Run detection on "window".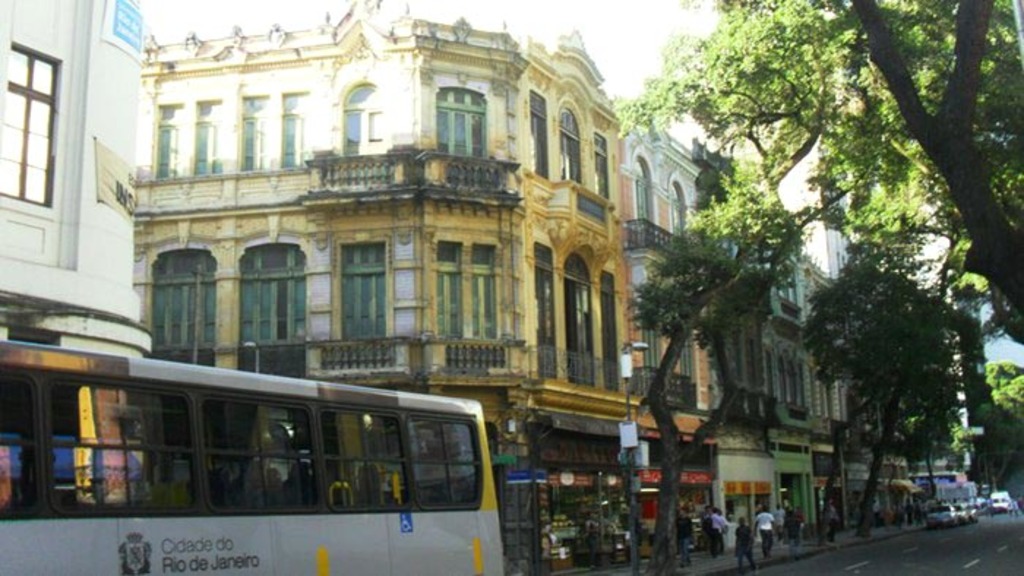
Result: 341:89:388:154.
